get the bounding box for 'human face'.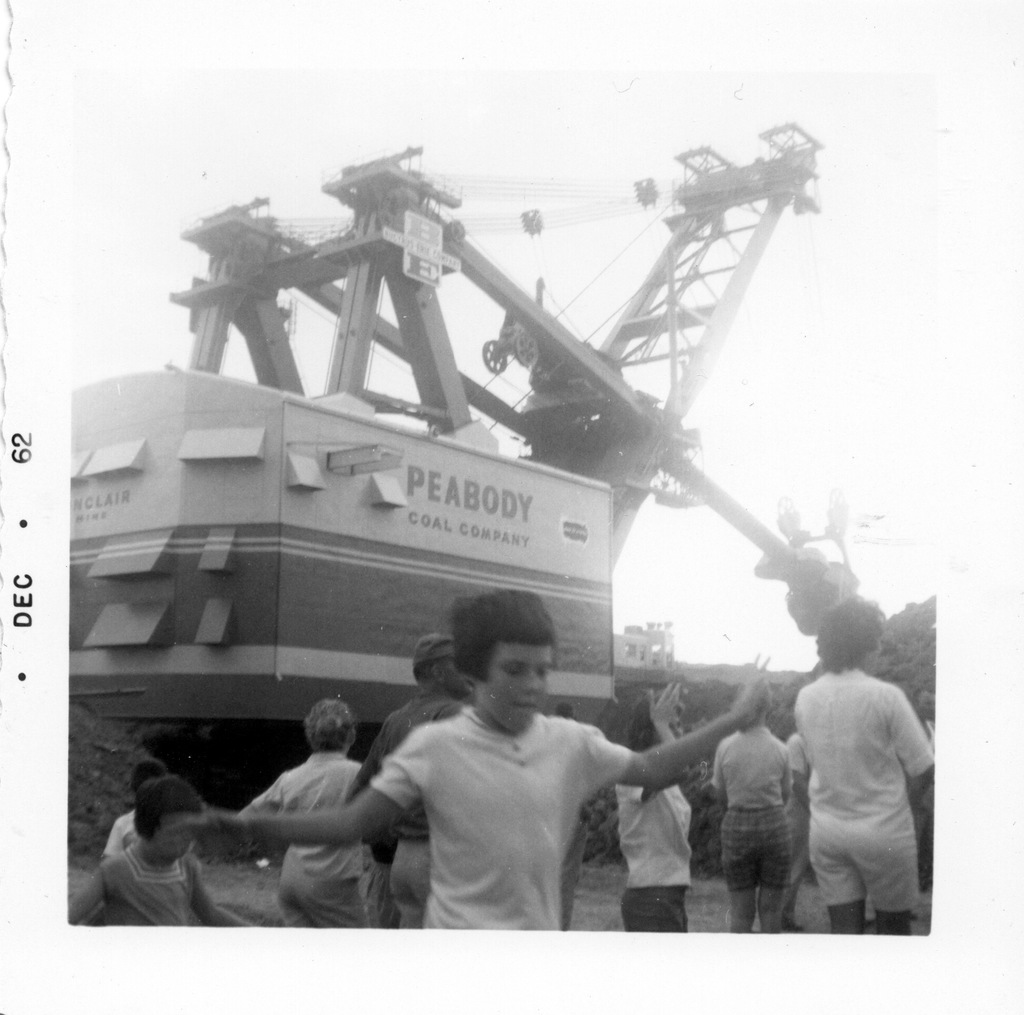
crop(158, 810, 195, 858).
